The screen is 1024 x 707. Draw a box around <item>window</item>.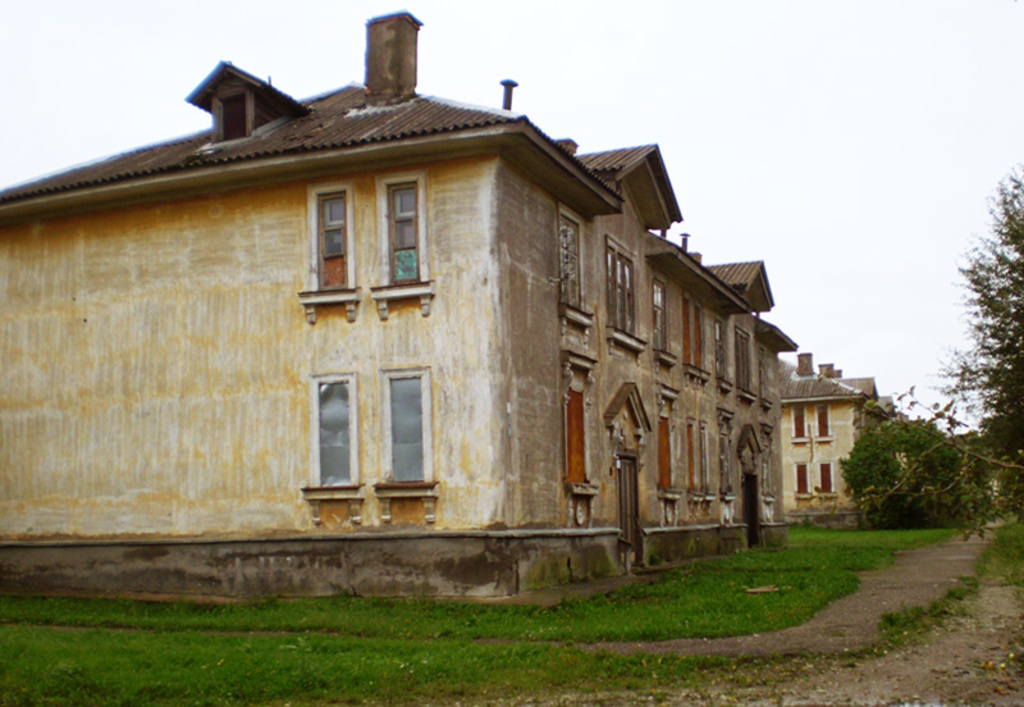
x1=380, y1=370, x2=435, y2=528.
